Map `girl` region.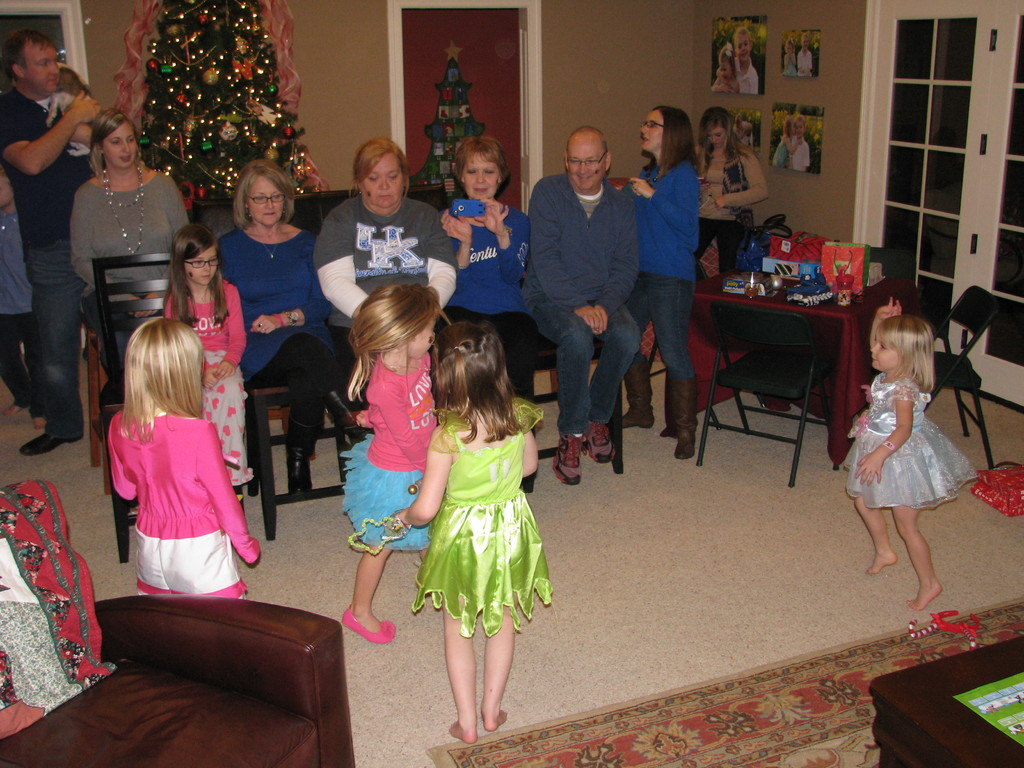
Mapped to <bbox>336, 273, 445, 648</bbox>.
